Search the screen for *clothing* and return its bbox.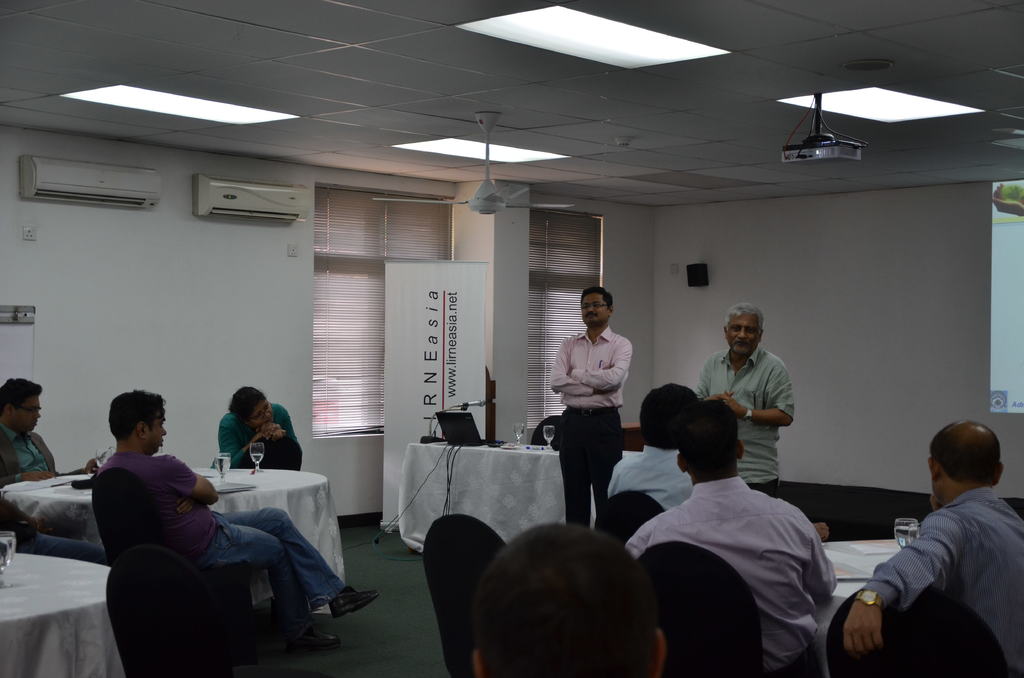
Found: <bbox>601, 438, 706, 519</bbox>.
